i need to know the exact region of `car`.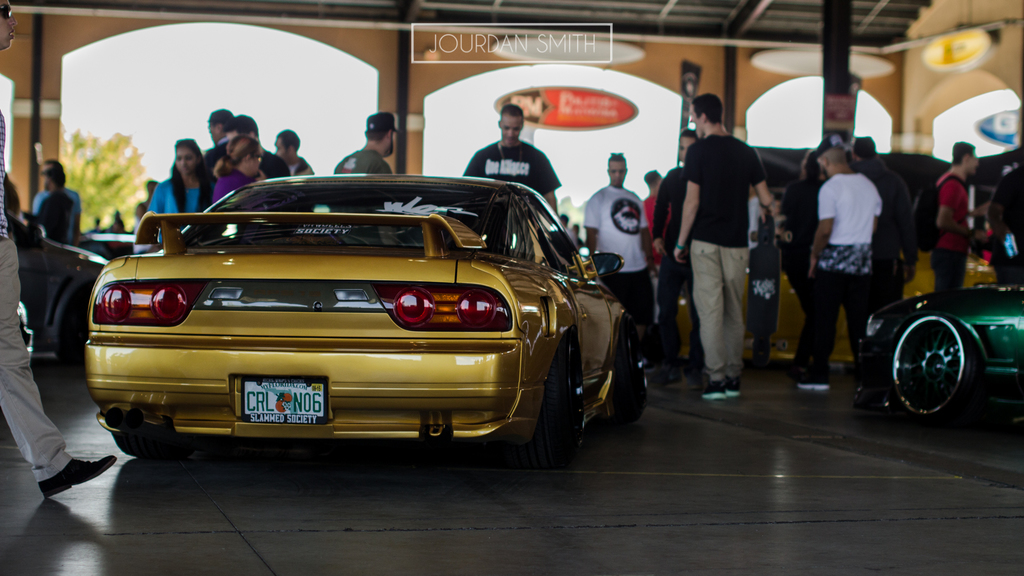
Region: (left=84, top=232, right=134, bottom=259).
